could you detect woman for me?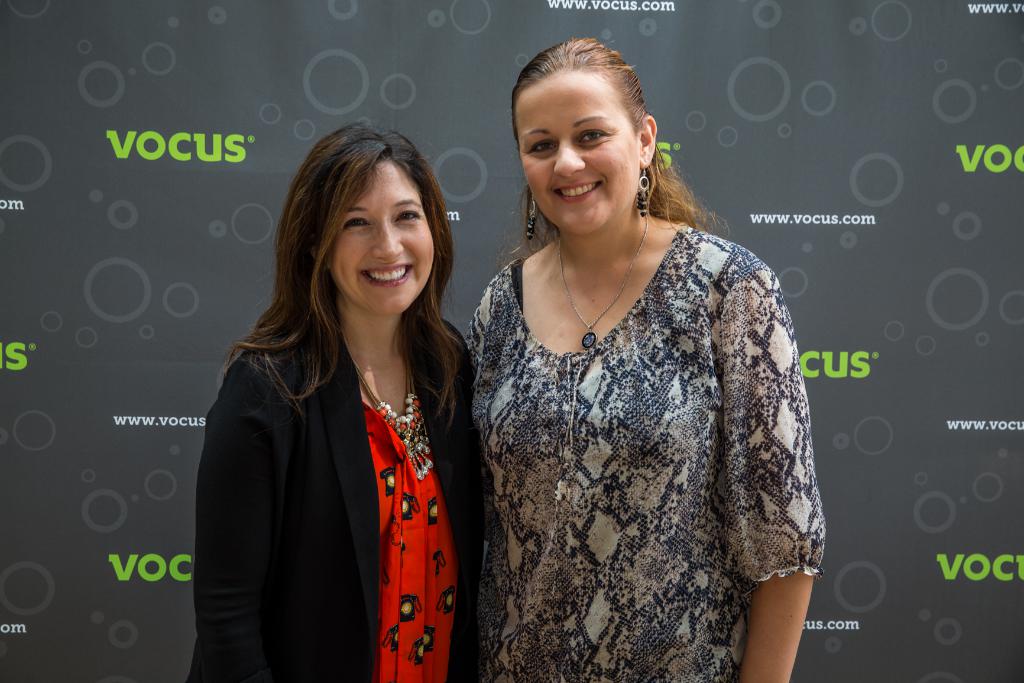
Detection result: crop(468, 42, 828, 682).
